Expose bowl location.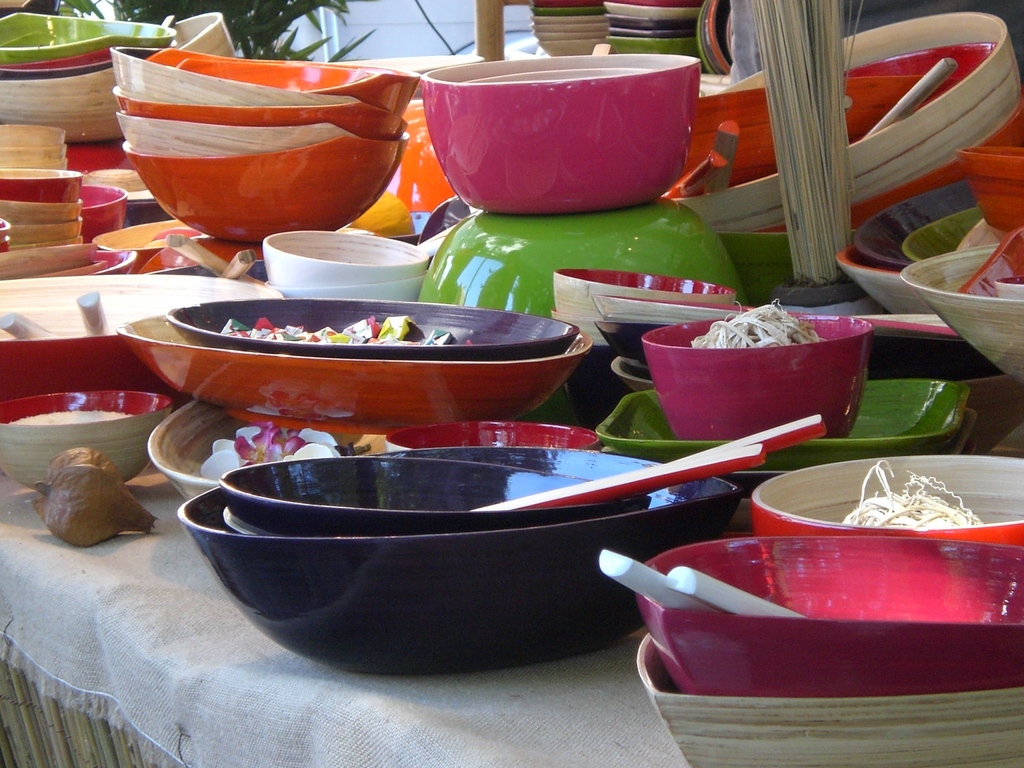
Exposed at pyautogui.locateOnScreen(460, 67, 643, 82).
